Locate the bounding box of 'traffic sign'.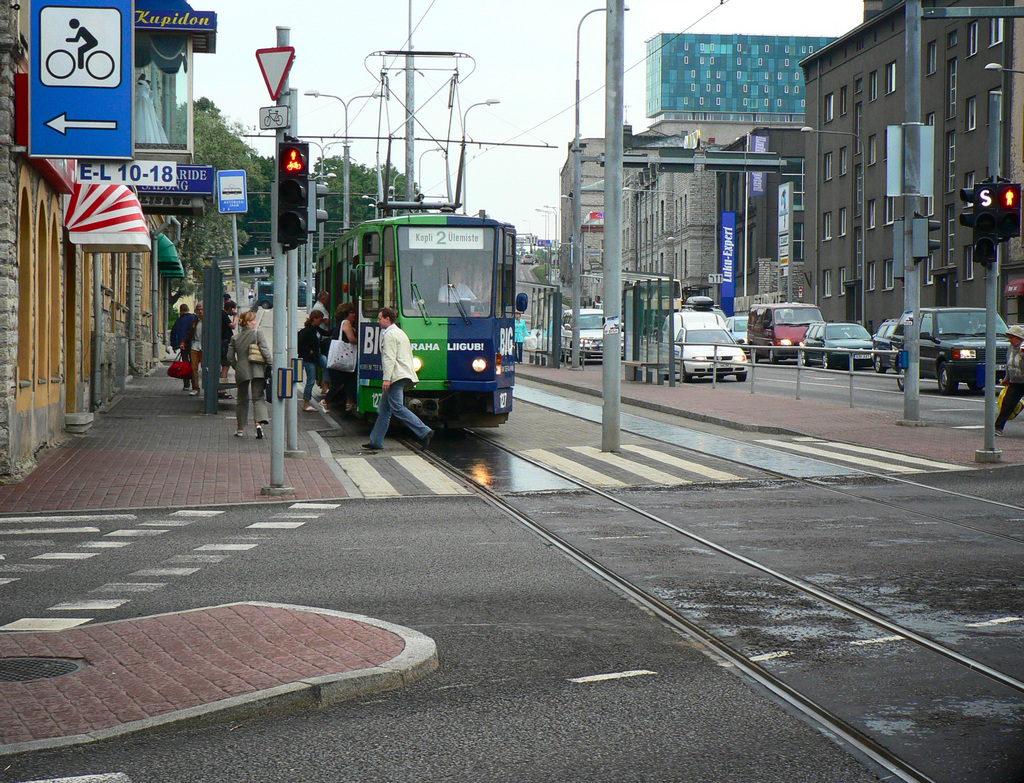
Bounding box: bbox=(277, 138, 309, 245).
